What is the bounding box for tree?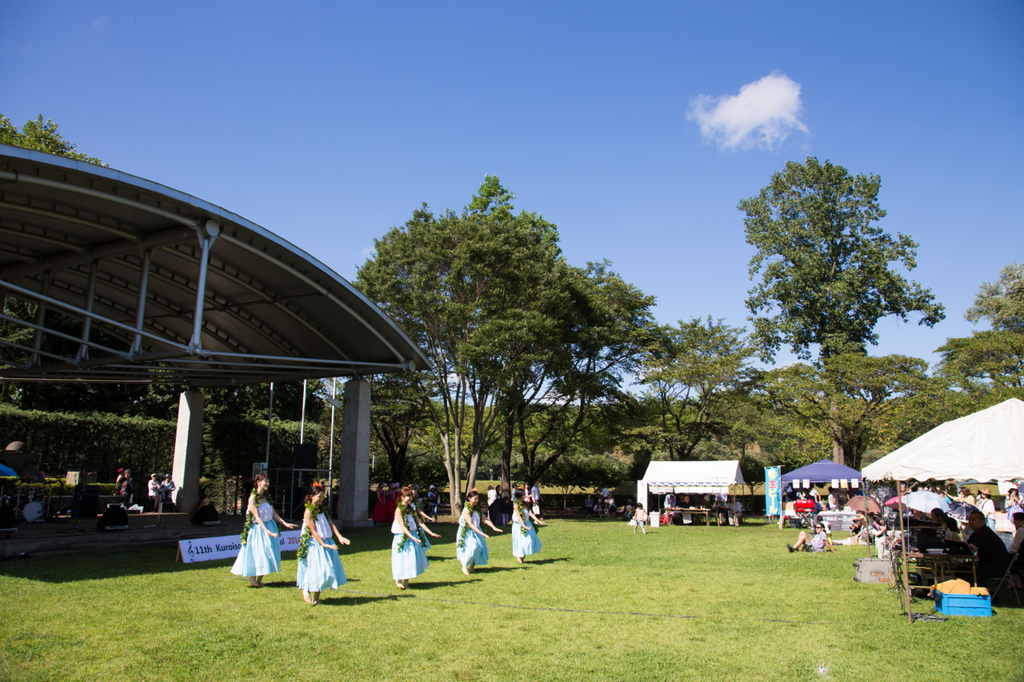
detection(644, 323, 754, 466).
